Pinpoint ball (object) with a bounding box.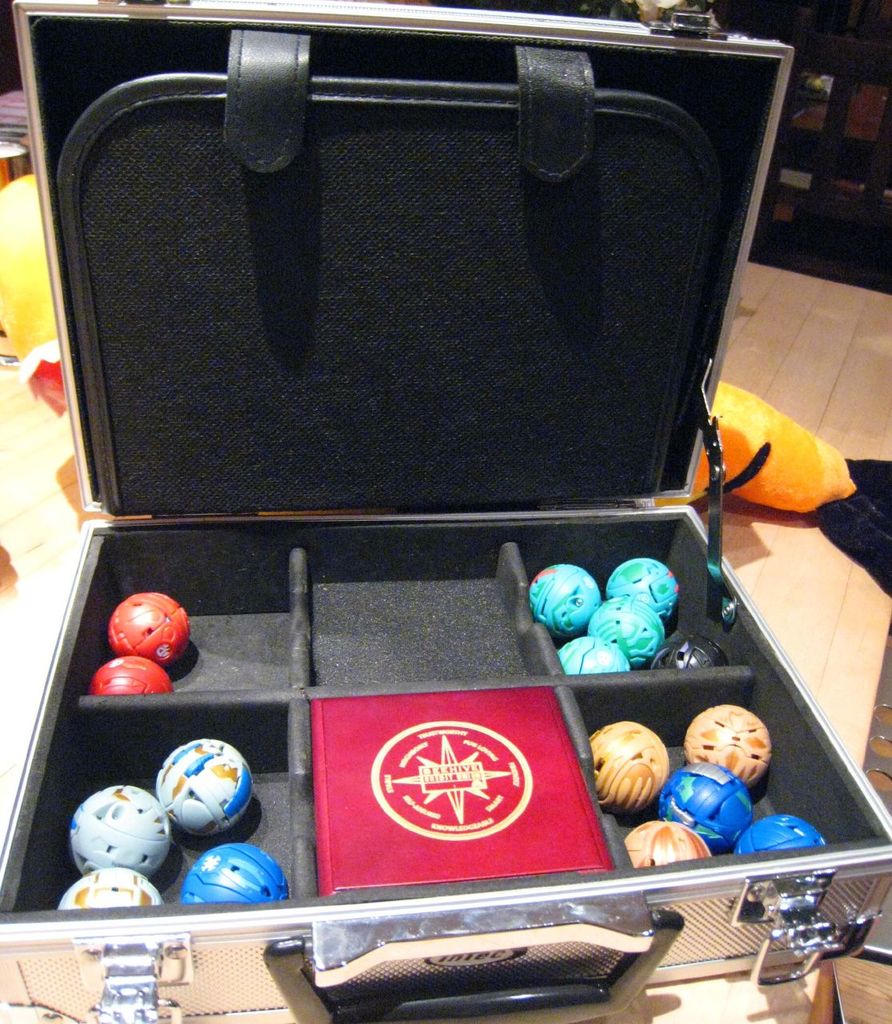
region(90, 650, 174, 694).
